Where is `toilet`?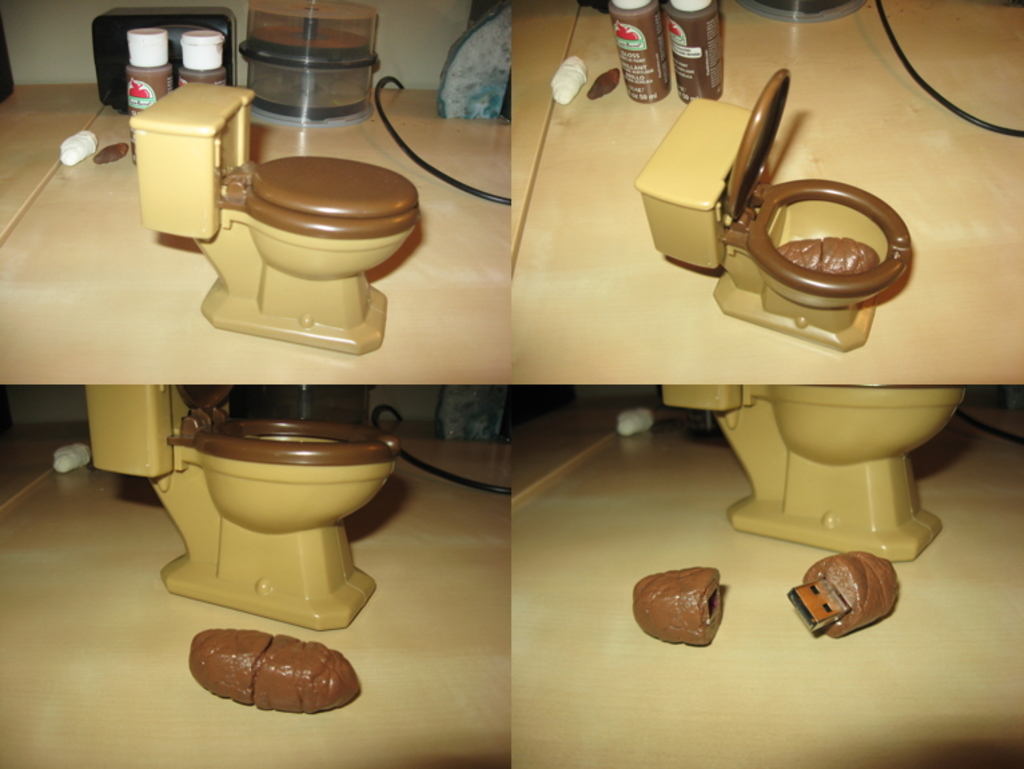
region(697, 382, 949, 562).
